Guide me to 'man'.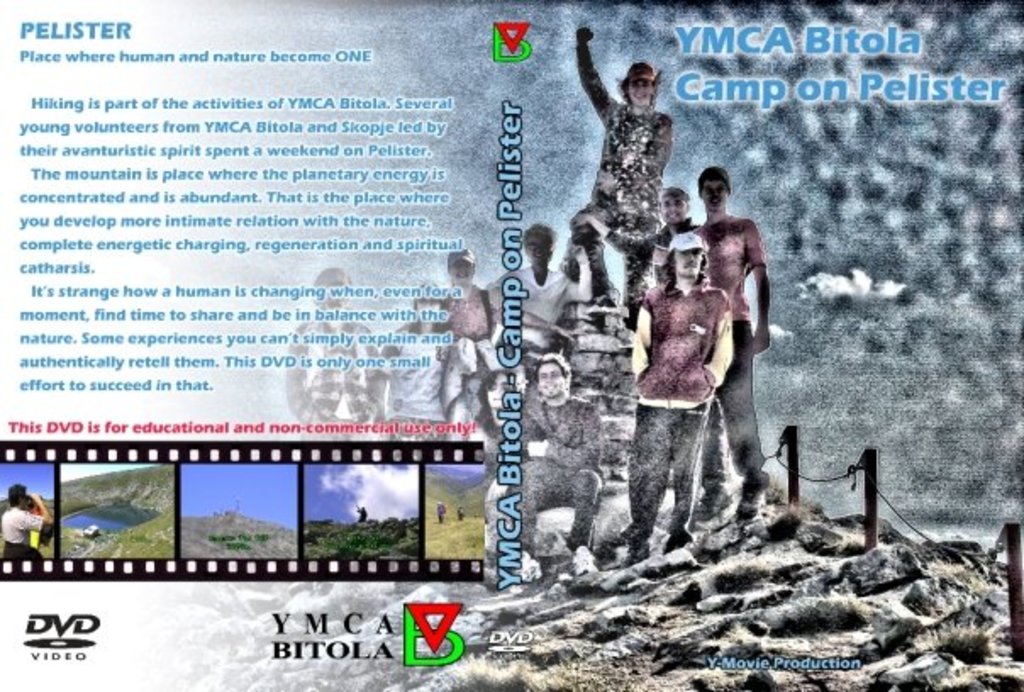
Guidance: (left=490, top=219, right=590, bottom=317).
